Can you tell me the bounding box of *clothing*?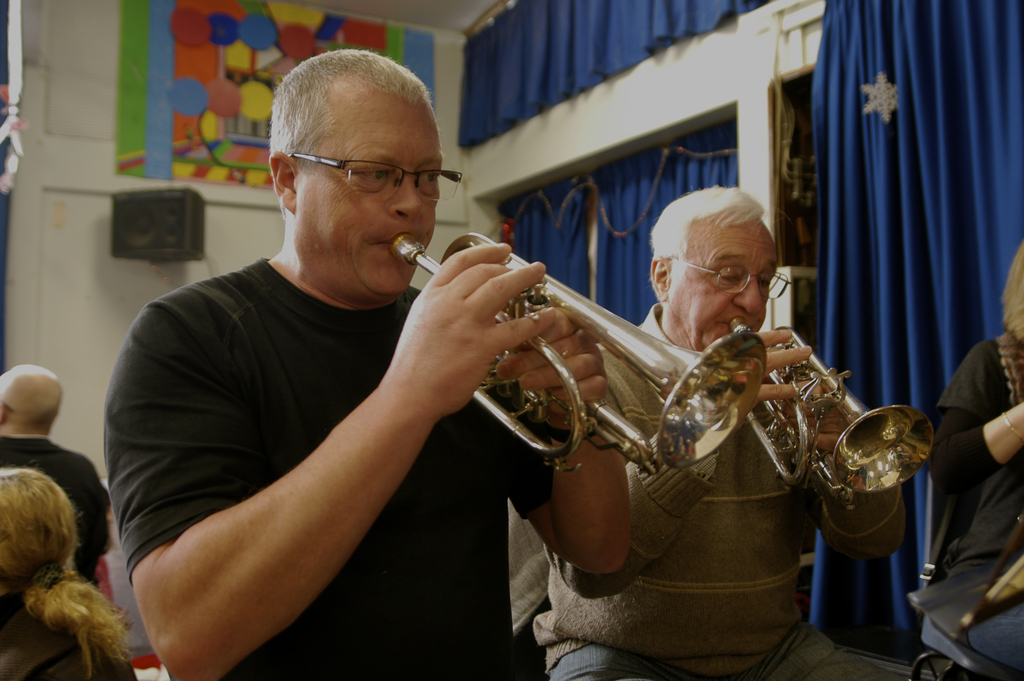
{"left": 915, "top": 329, "right": 1023, "bottom": 680}.
